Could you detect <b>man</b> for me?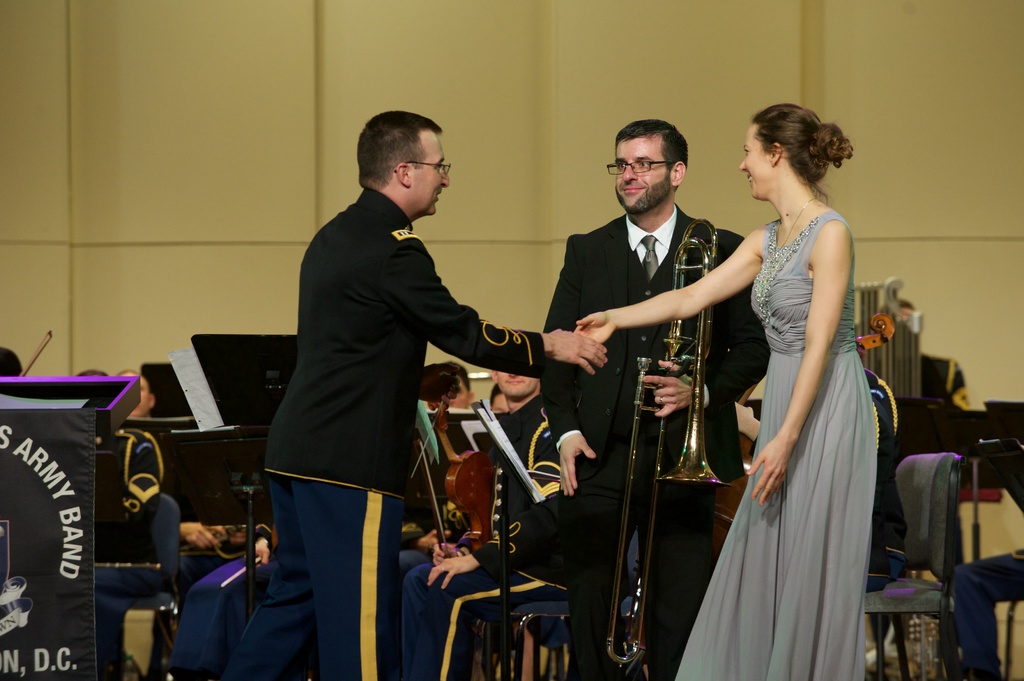
Detection result: (384, 361, 572, 680).
